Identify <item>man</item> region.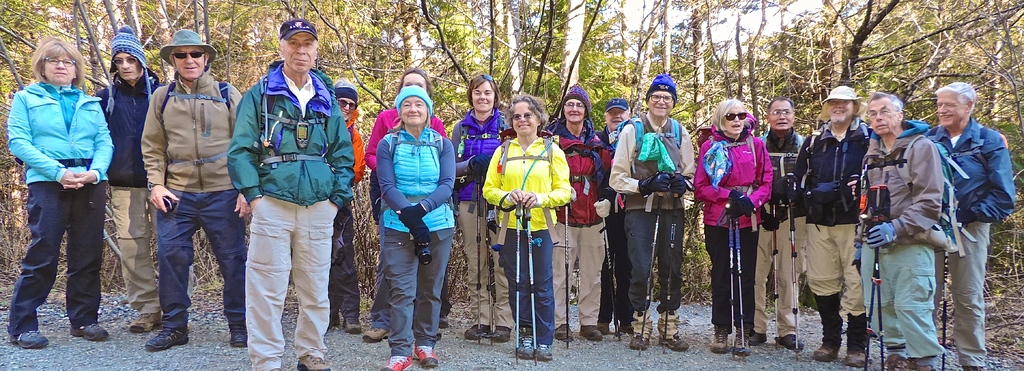
Region: rect(928, 82, 1016, 370).
